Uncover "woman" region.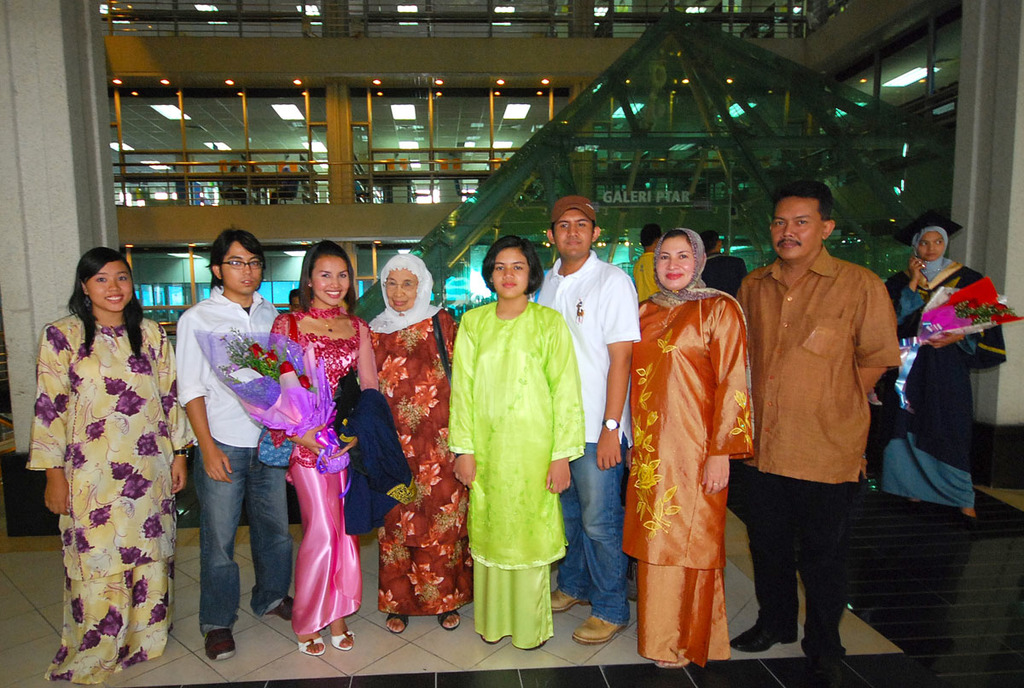
Uncovered: (369,246,474,636).
